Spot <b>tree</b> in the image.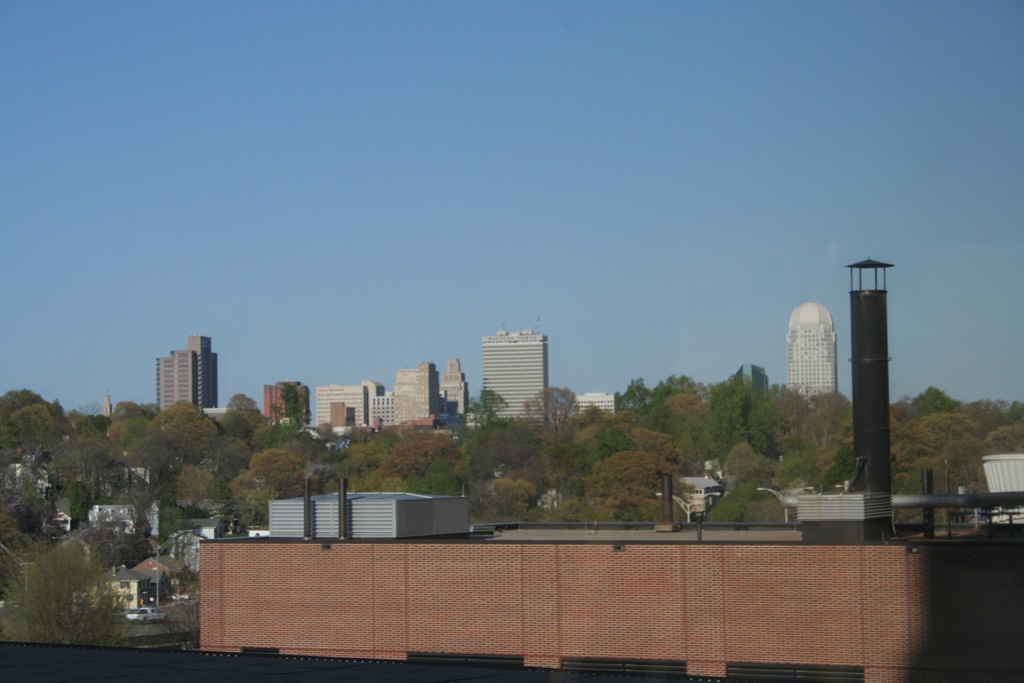
<b>tree</b> found at detection(886, 402, 977, 494).
